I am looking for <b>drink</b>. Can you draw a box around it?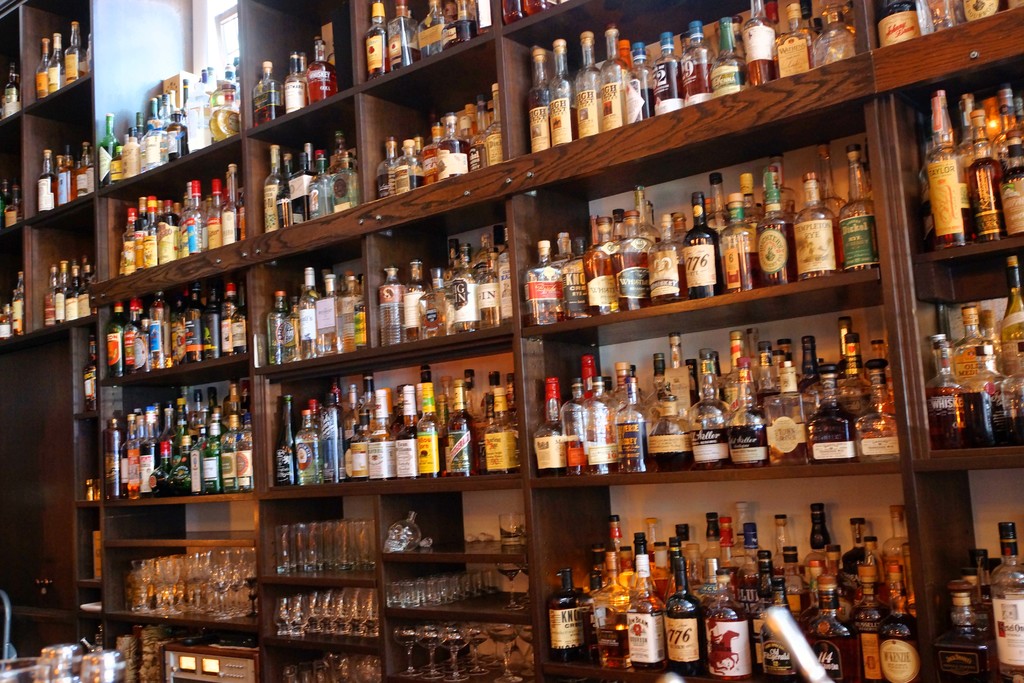
Sure, the bounding box is 386, 46, 424, 67.
